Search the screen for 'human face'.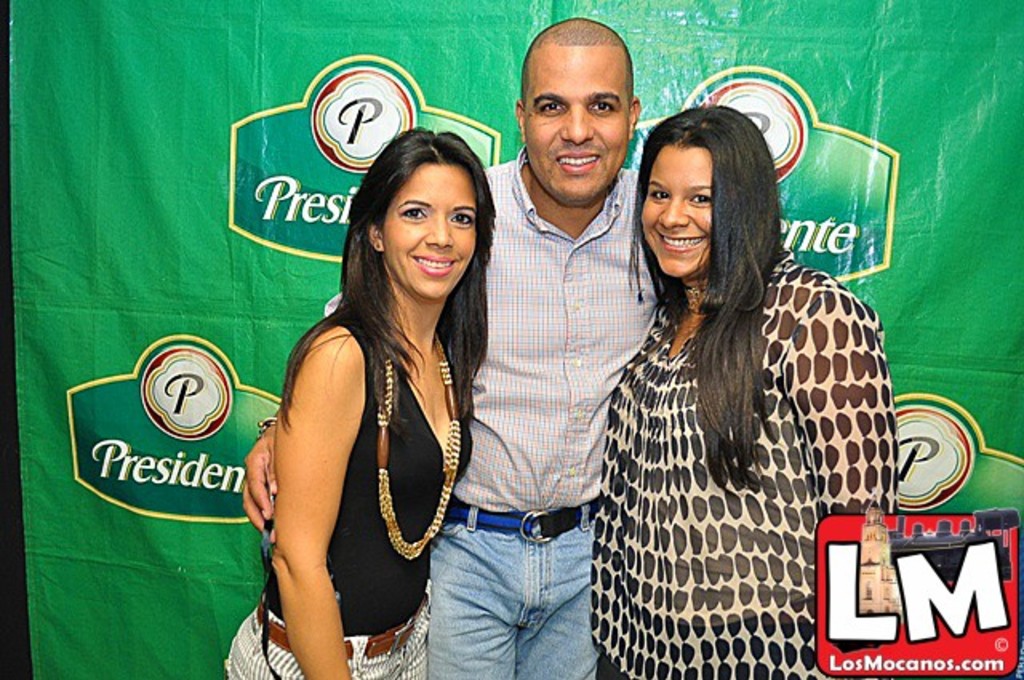
Found at 526:46:629:203.
